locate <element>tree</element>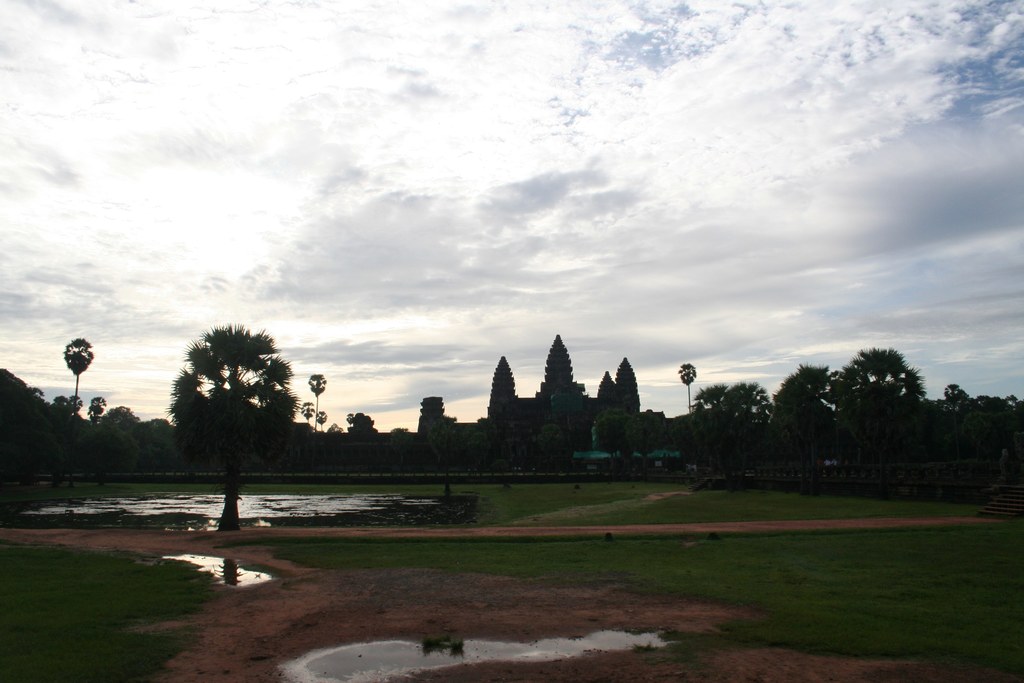
l=89, t=395, r=113, b=424
